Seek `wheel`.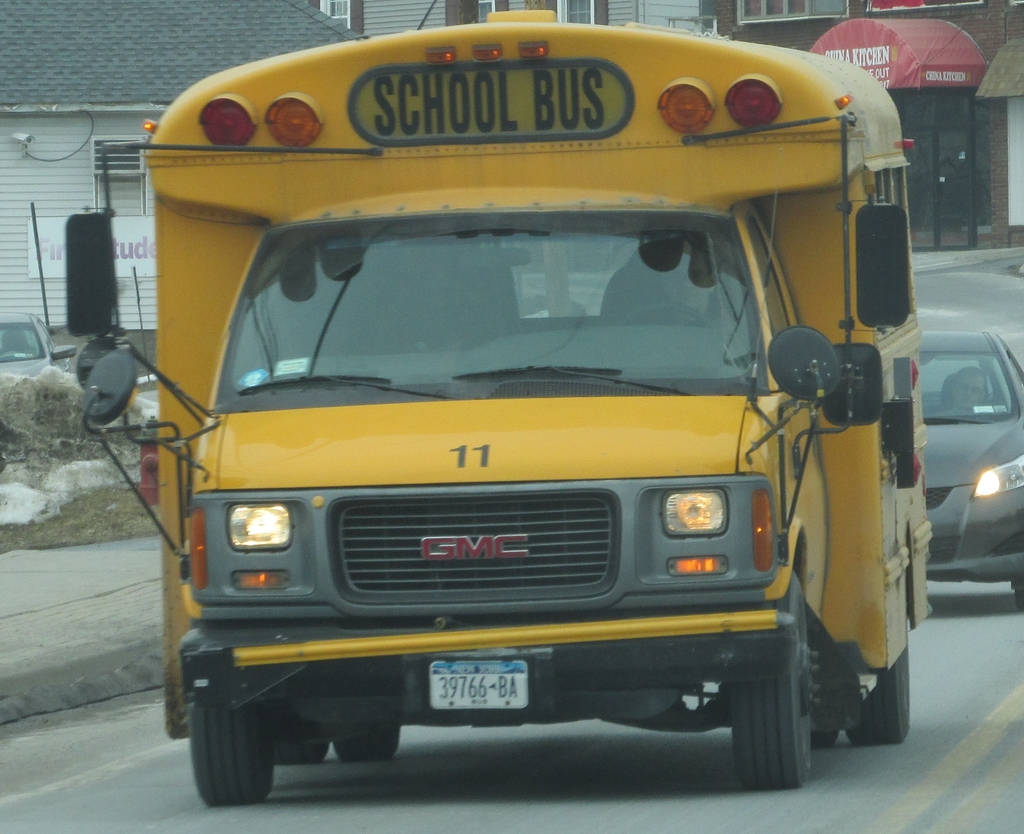
<region>182, 668, 269, 812</region>.
